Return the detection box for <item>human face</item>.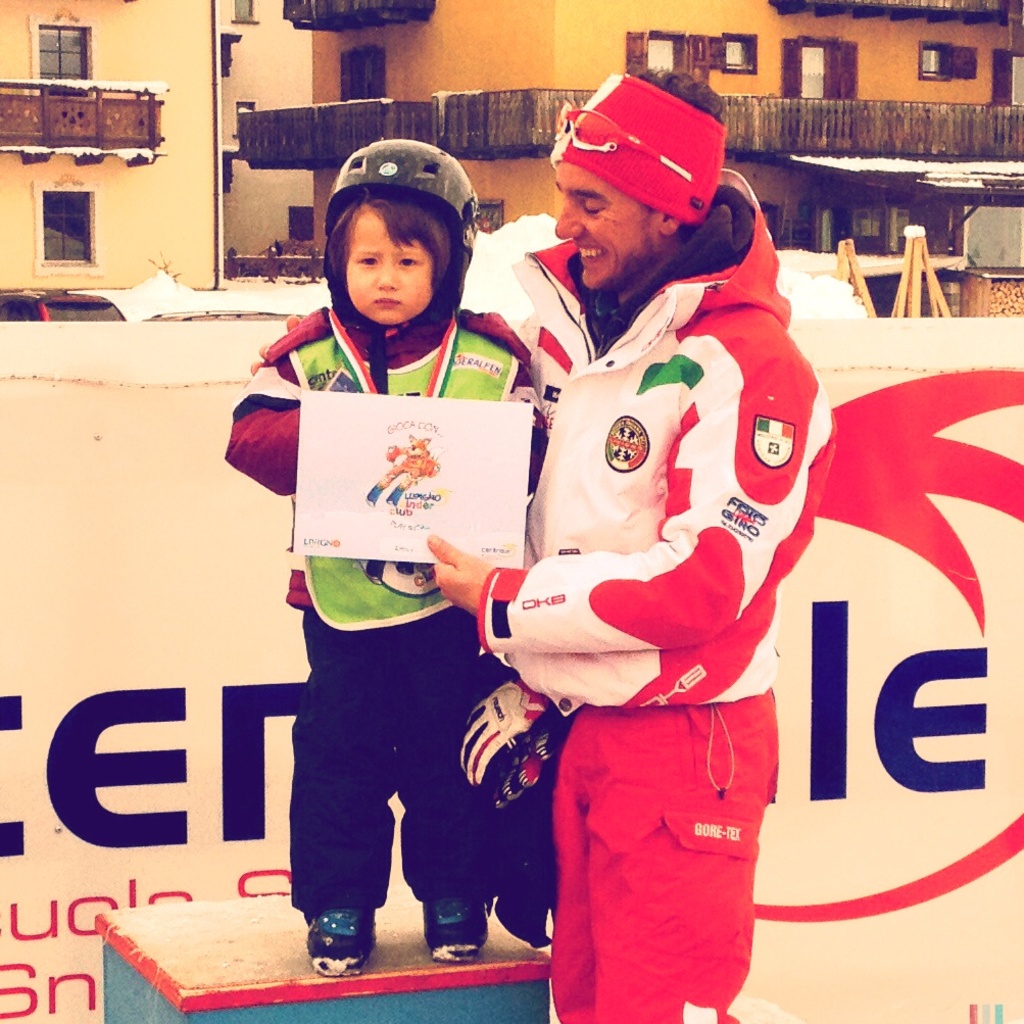
box(343, 211, 432, 325).
